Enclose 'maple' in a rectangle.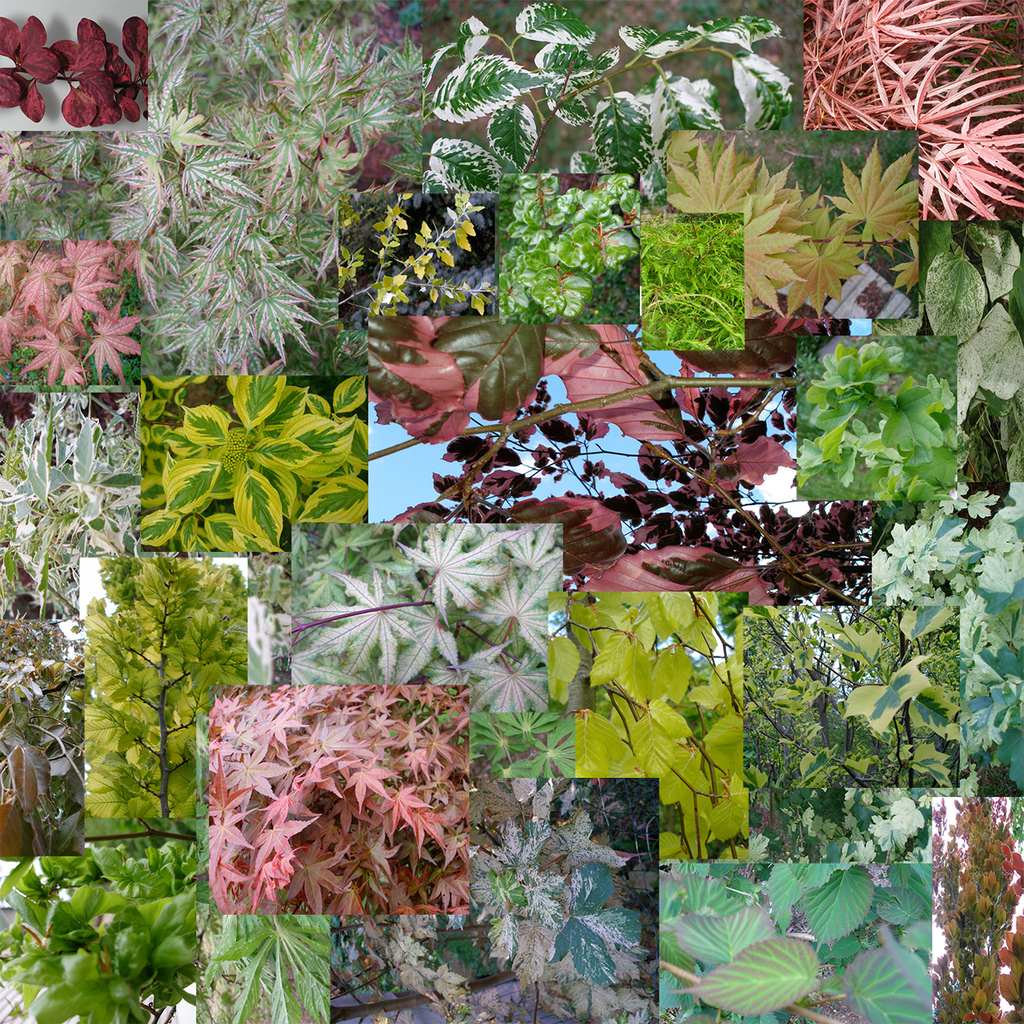
x1=805, y1=0, x2=1023, y2=223.
